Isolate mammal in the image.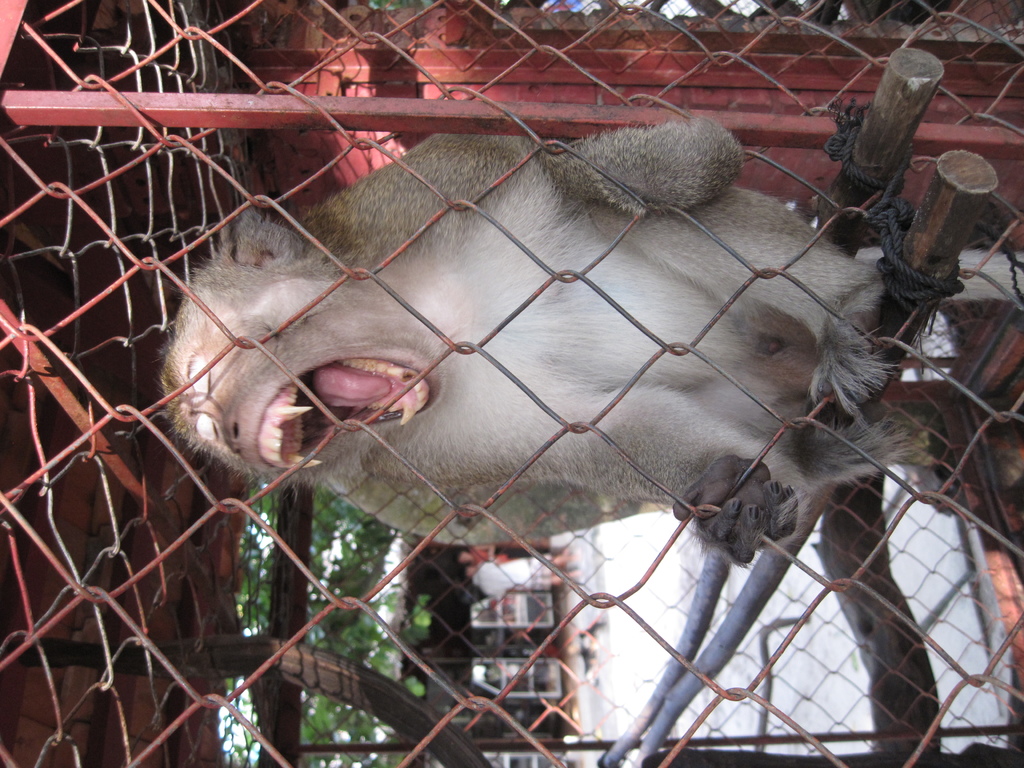
Isolated region: region(456, 542, 536, 564).
